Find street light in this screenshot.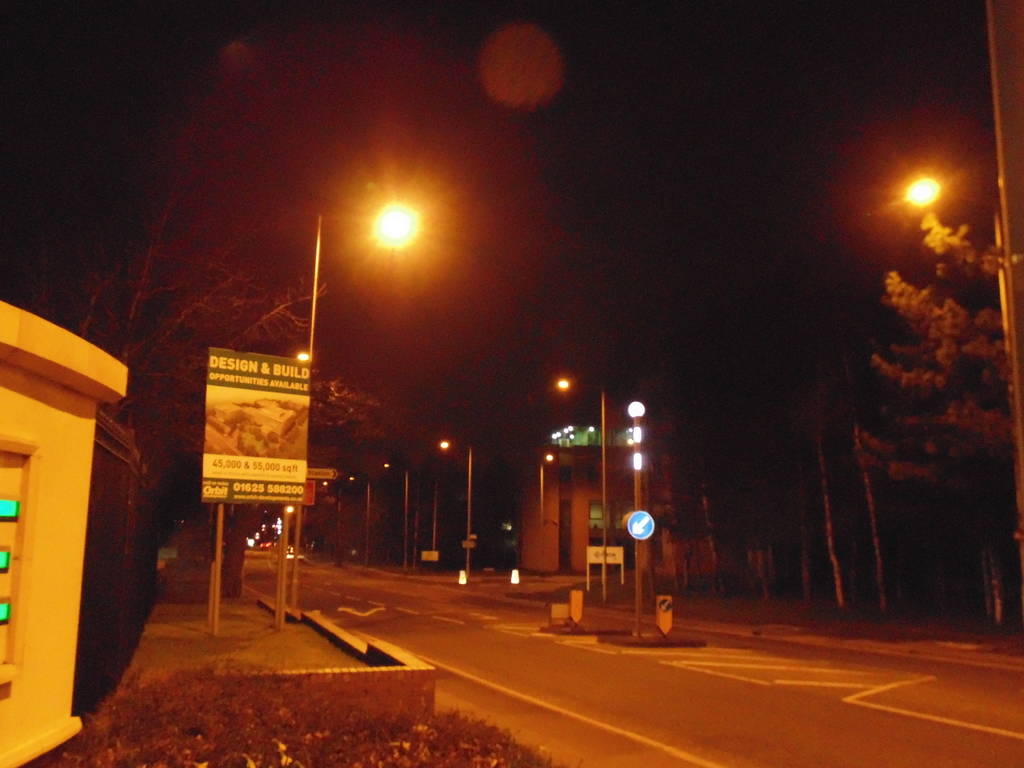
The bounding box for street light is x1=431, y1=436, x2=476, y2=577.
